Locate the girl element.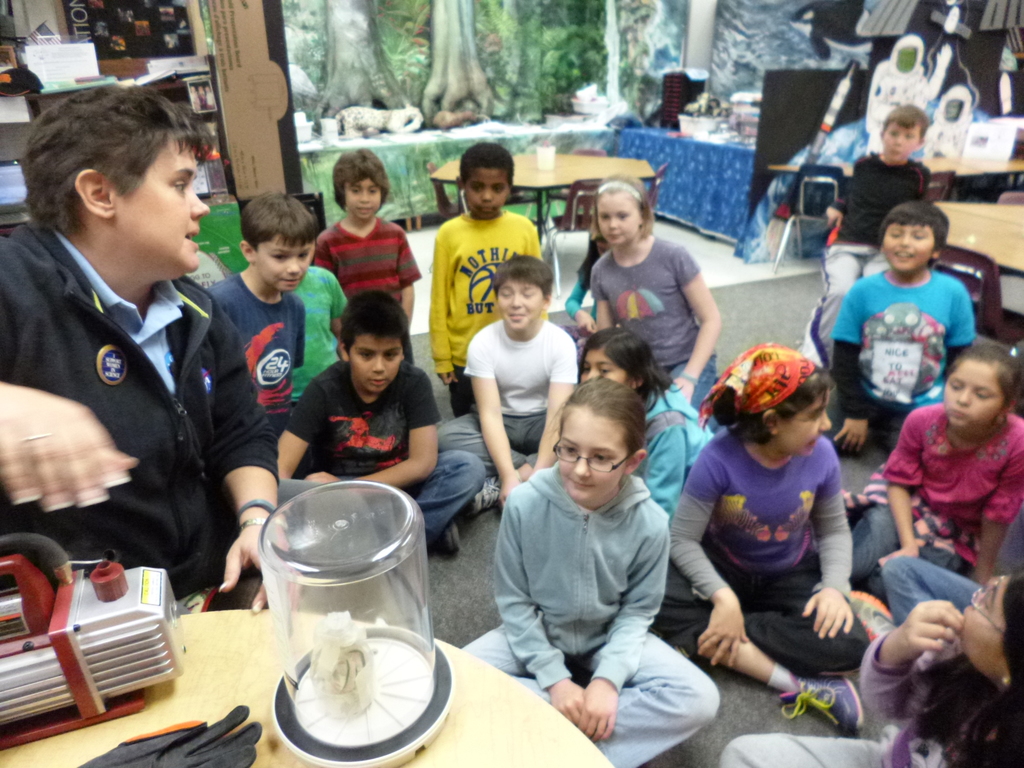
Element bbox: bbox=(561, 232, 609, 362).
